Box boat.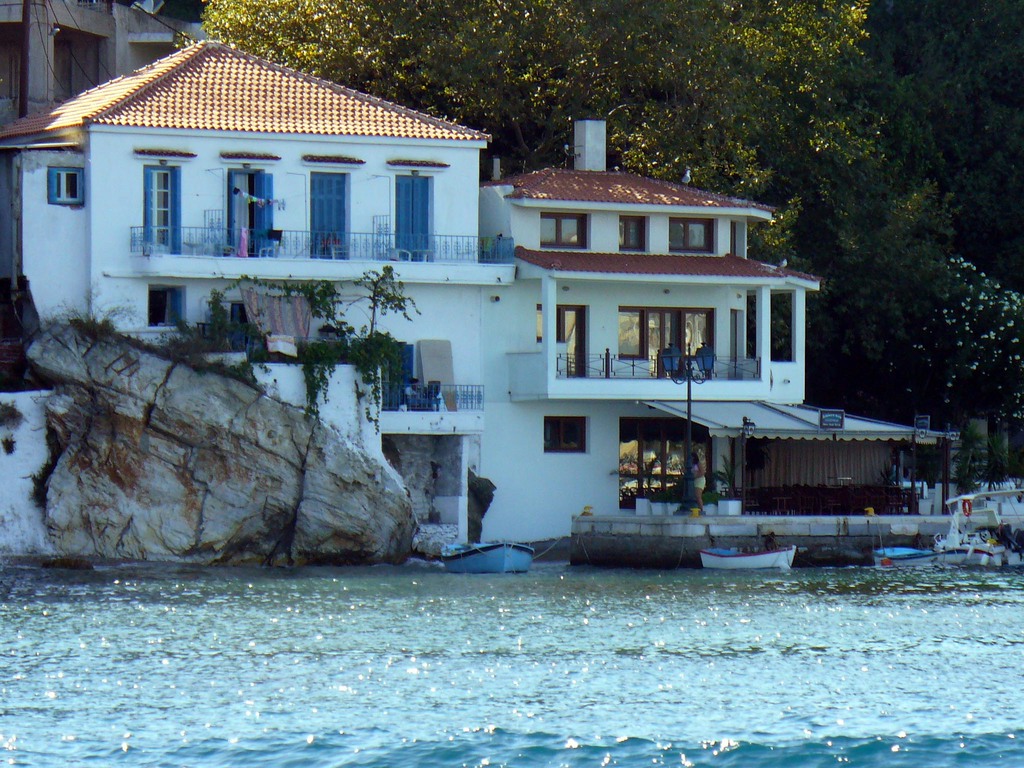
detection(697, 546, 802, 571).
